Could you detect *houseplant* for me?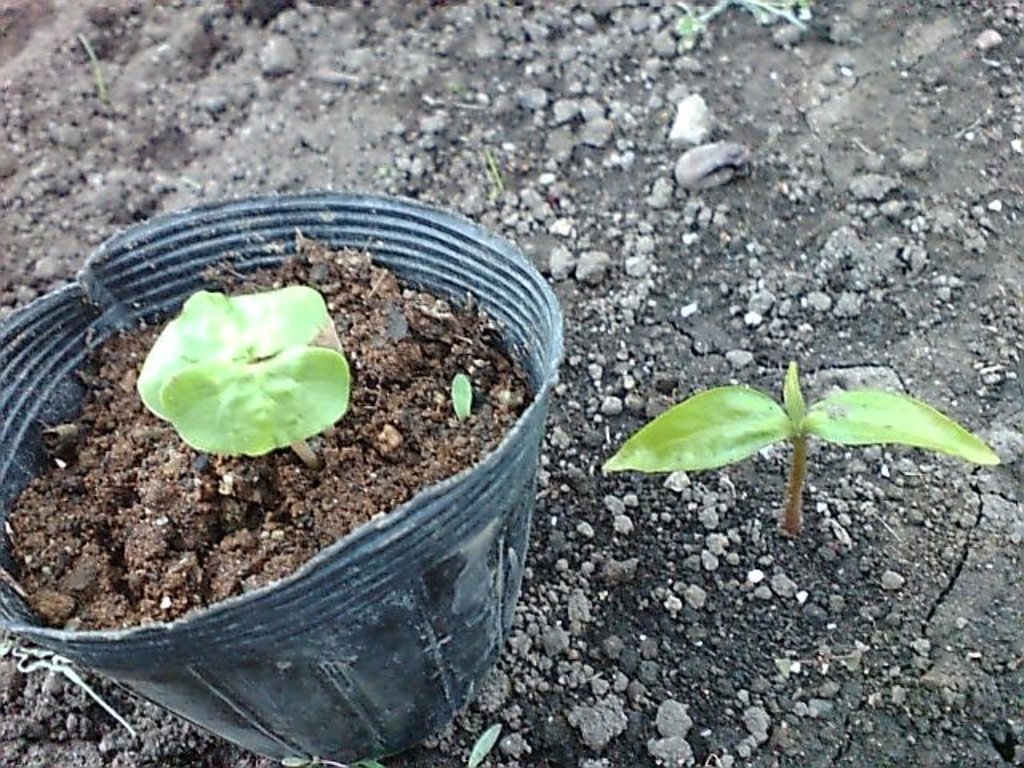
Detection result: 0 197 563 766.
